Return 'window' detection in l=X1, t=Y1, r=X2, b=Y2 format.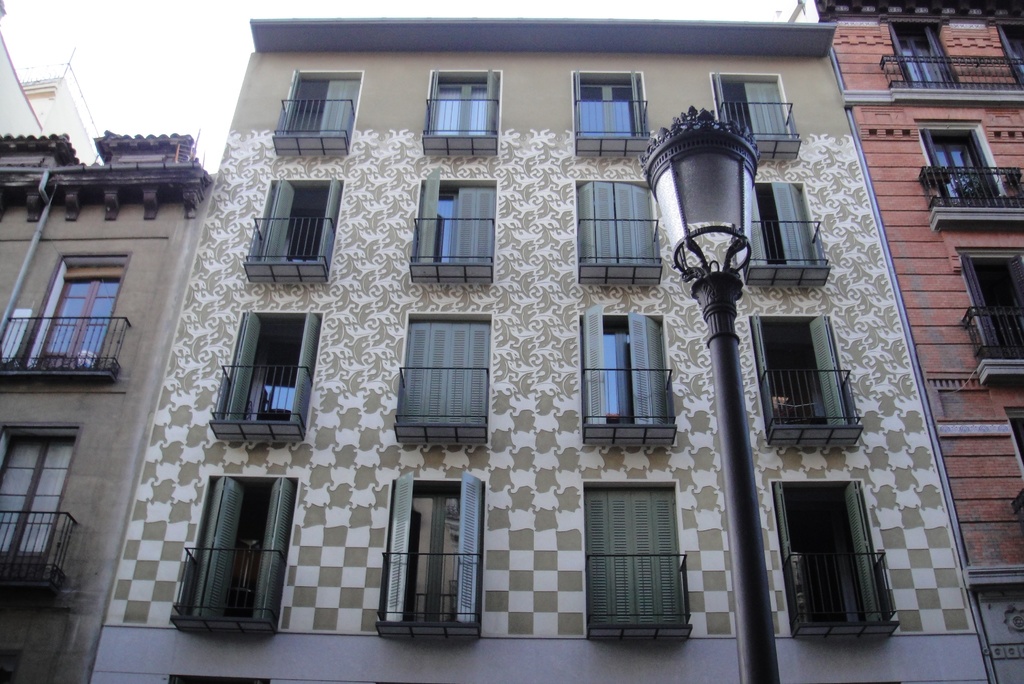
l=395, t=318, r=493, b=436.
